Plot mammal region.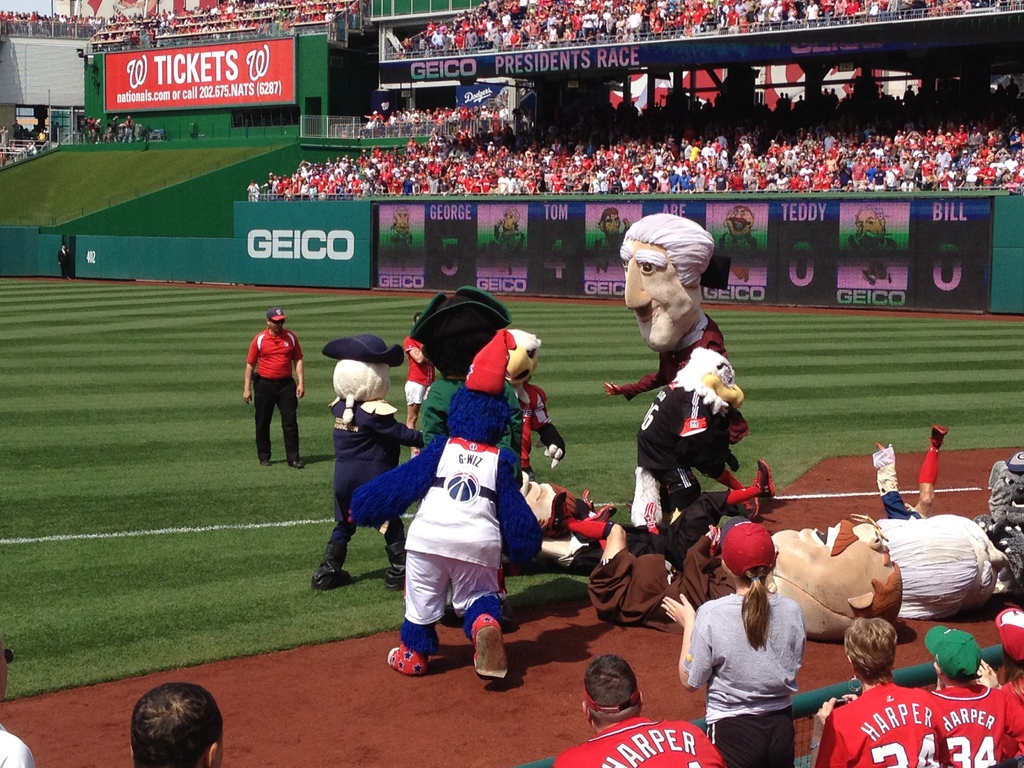
Plotted at [left=976, top=611, right=1023, bottom=767].
